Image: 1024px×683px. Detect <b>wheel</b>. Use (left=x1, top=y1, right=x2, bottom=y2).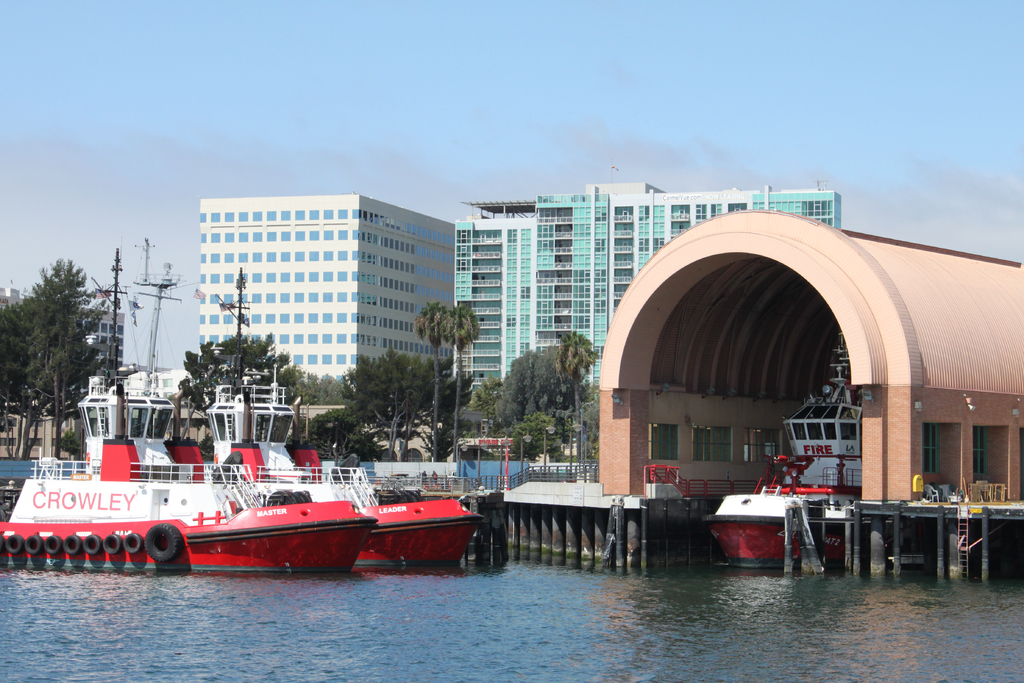
(left=146, top=522, right=188, bottom=564).
